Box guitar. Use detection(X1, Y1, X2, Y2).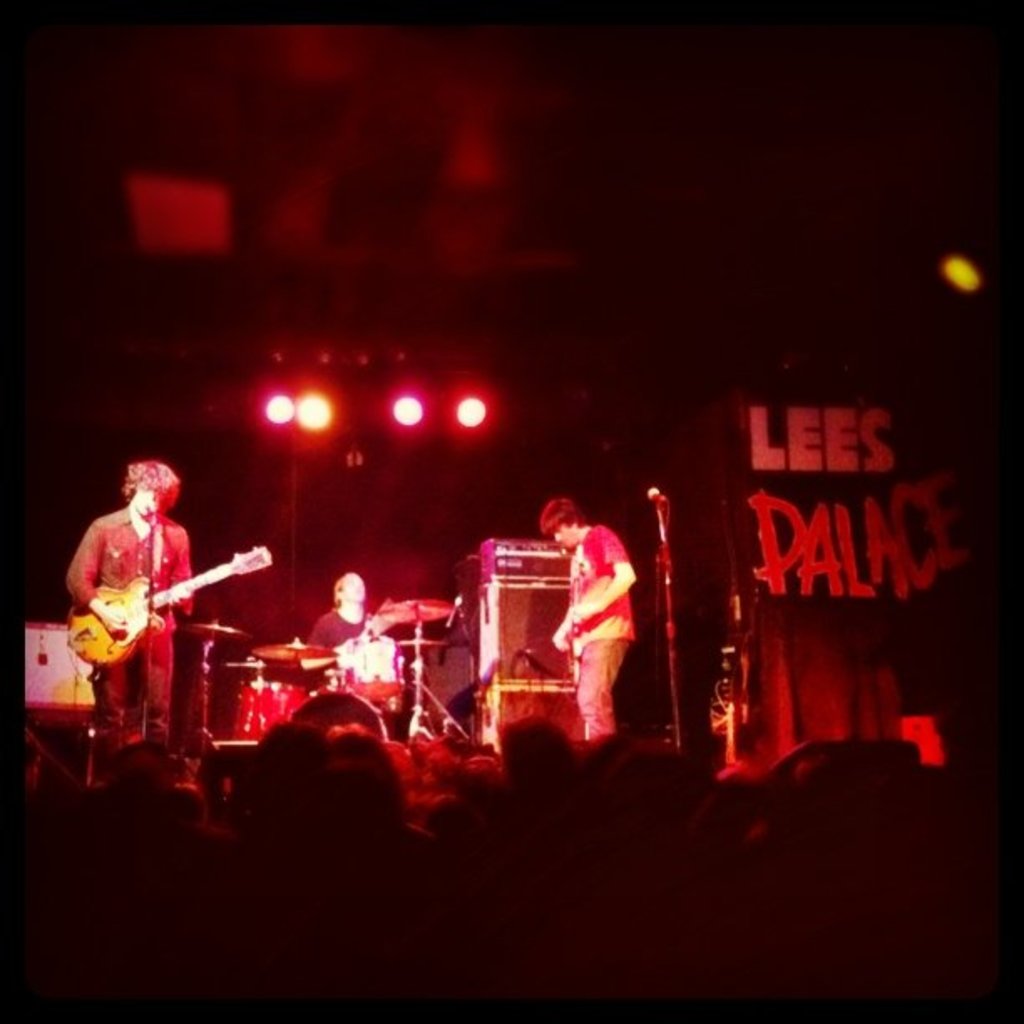
detection(62, 497, 246, 743).
